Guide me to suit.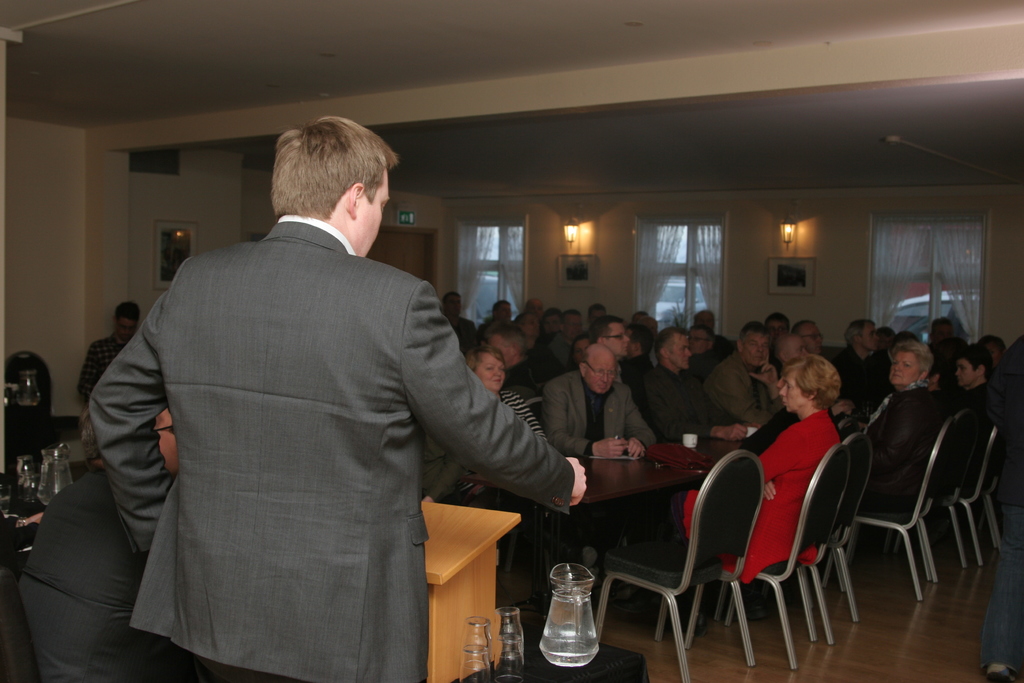
Guidance: BBox(700, 347, 787, 434).
